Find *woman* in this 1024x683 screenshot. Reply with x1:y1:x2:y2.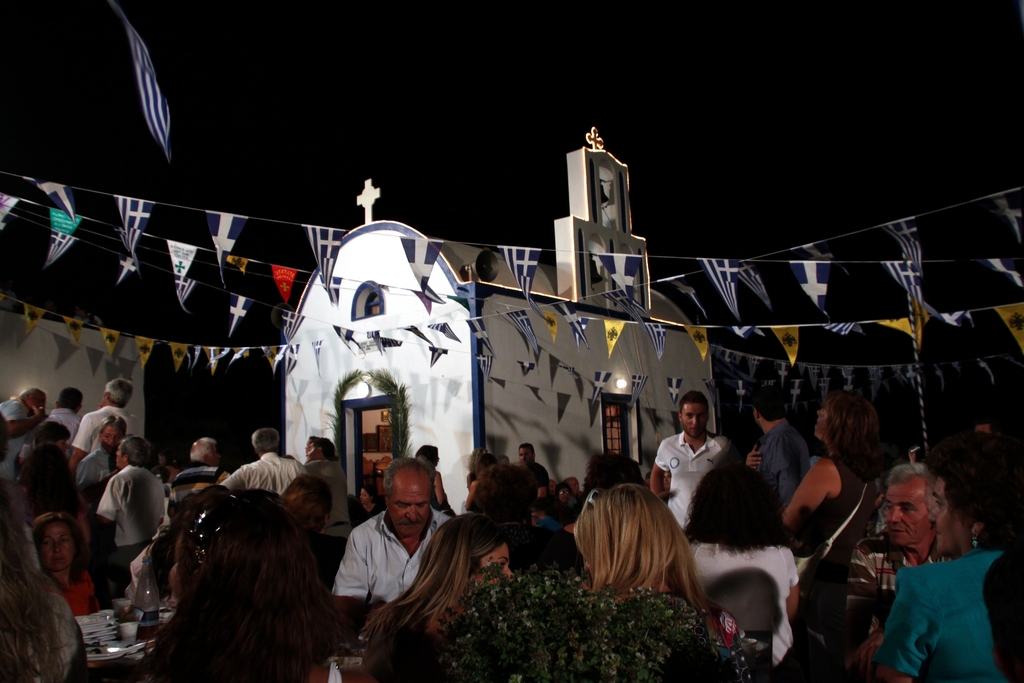
410:445:456:516.
